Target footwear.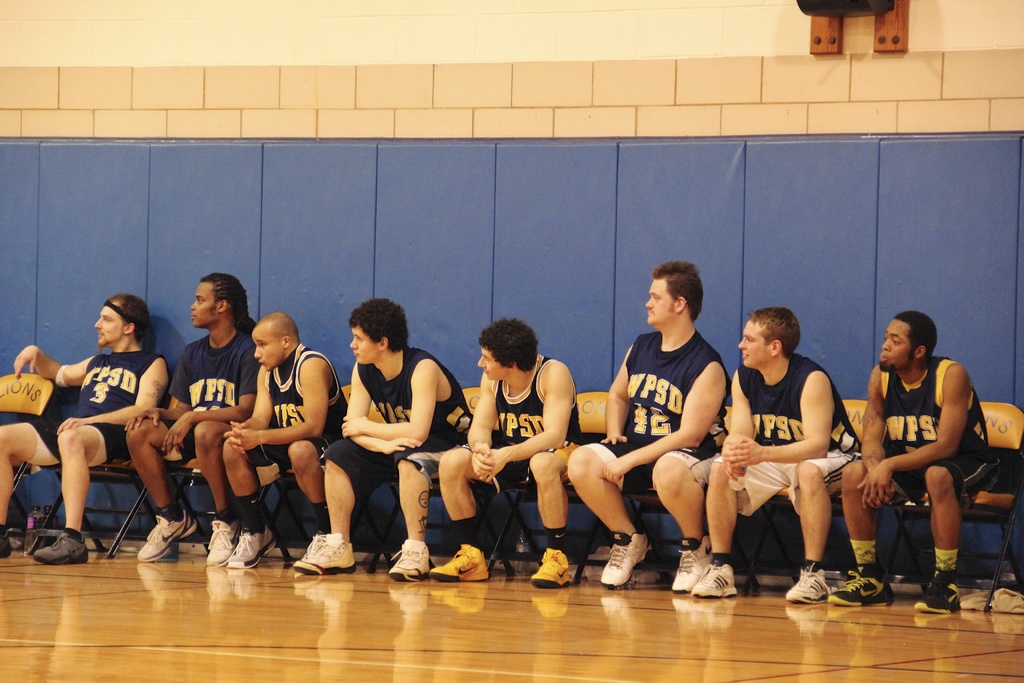
Target region: x1=384 y1=539 x2=430 y2=585.
